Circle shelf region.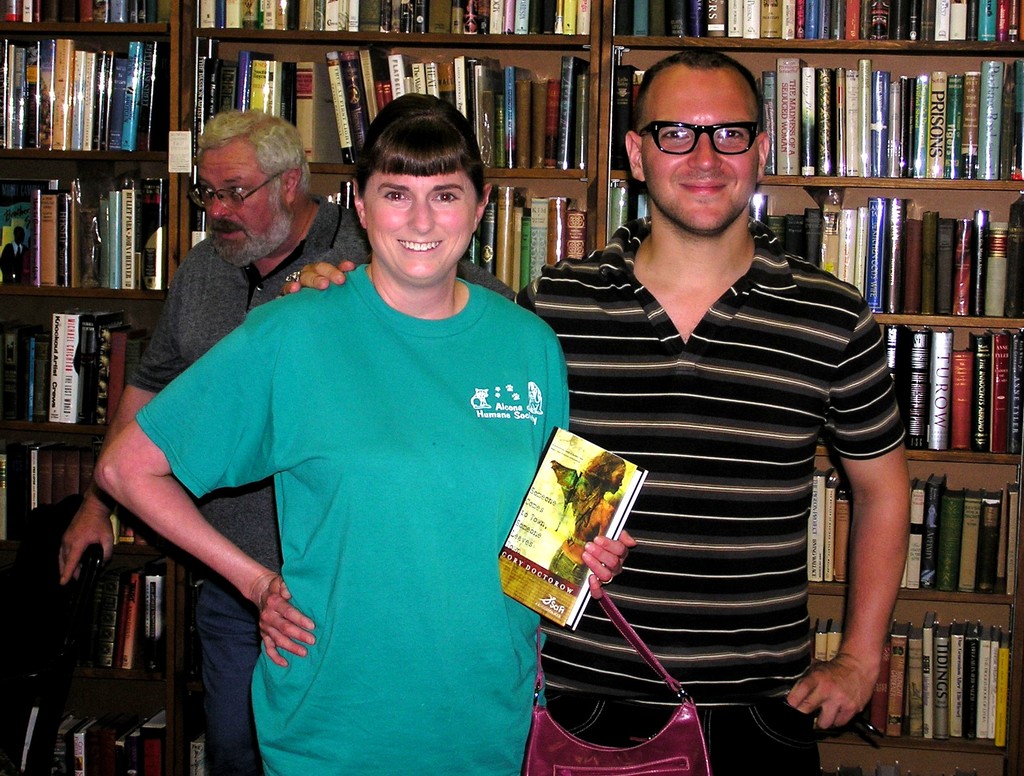
Region: (x1=0, y1=0, x2=177, y2=773).
